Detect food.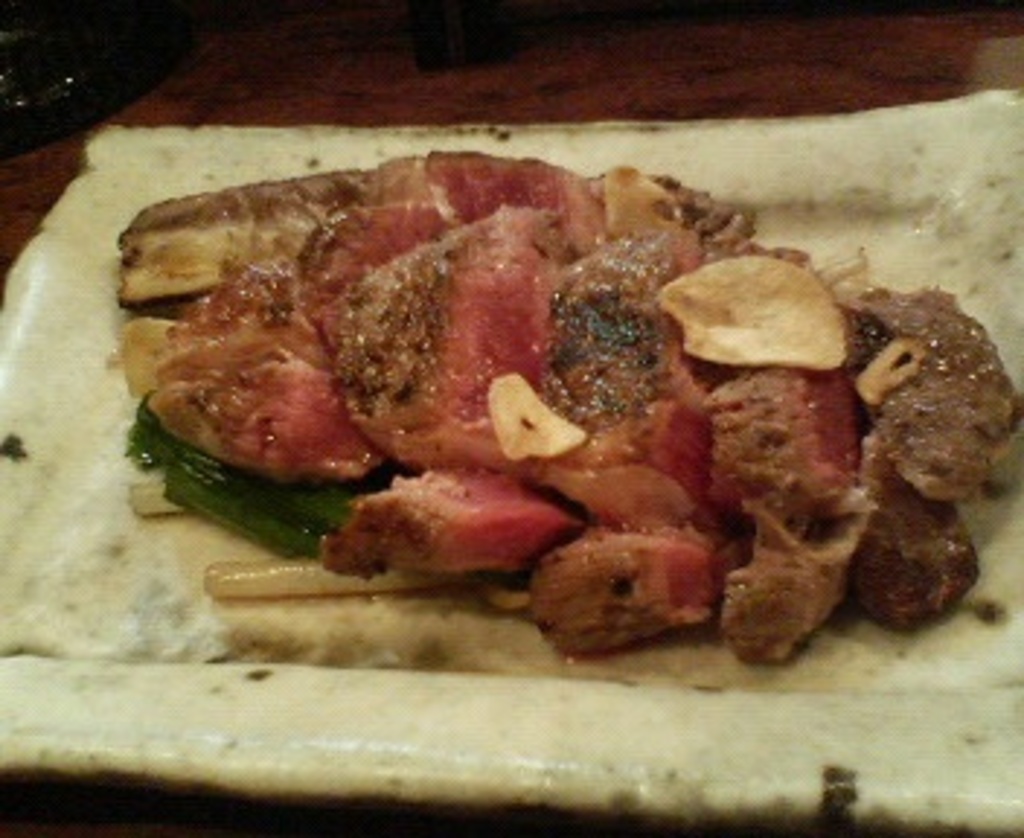
Detected at {"x1": 160, "y1": 154, "x2": 972, "y2": 666}.
